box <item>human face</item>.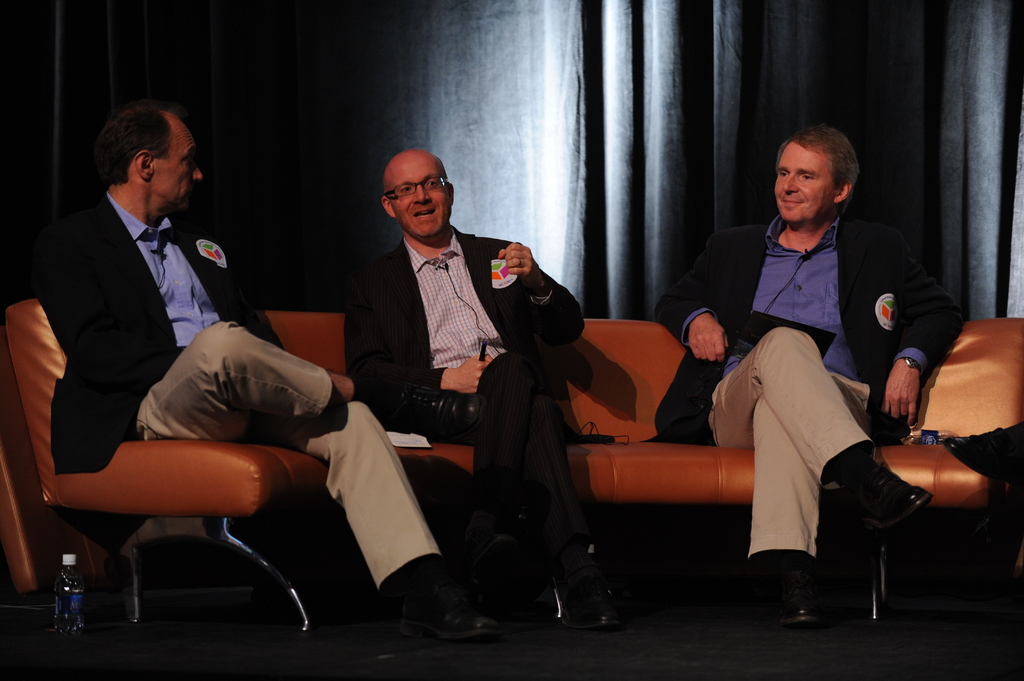
x1=384 y1=149 x2=448 y2=242.
